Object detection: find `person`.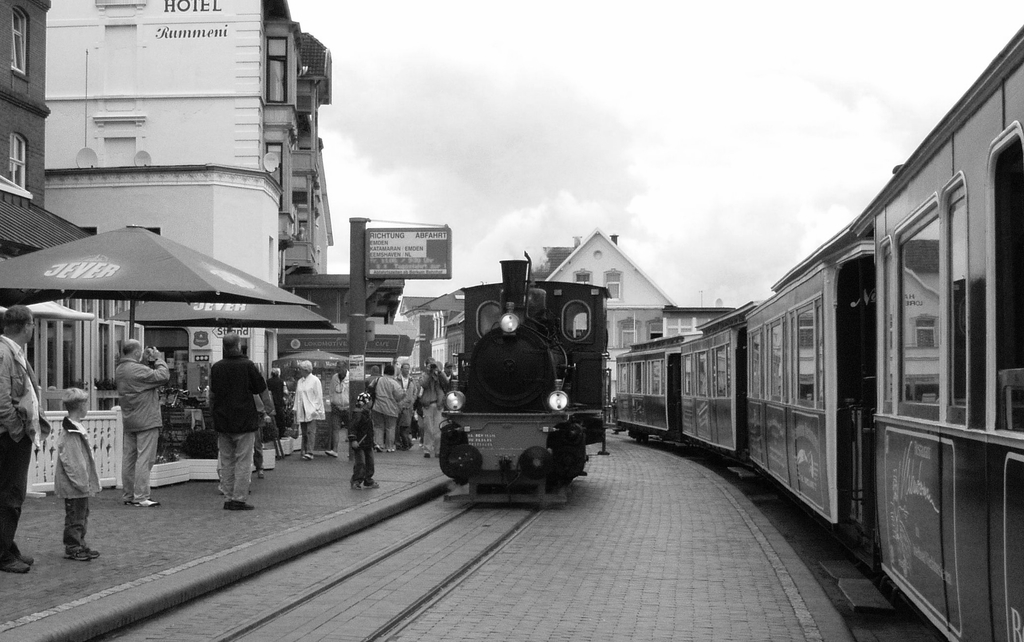
region(392, 354, 423, 452).
